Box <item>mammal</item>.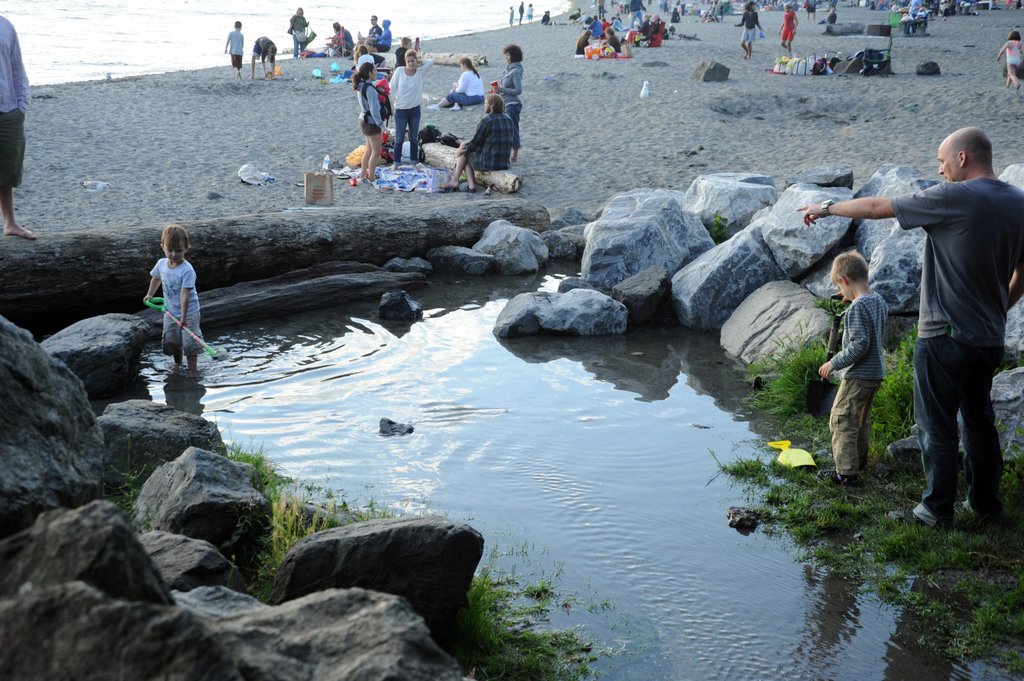
<bbox>570, 7, 579, 19</bbox>.
